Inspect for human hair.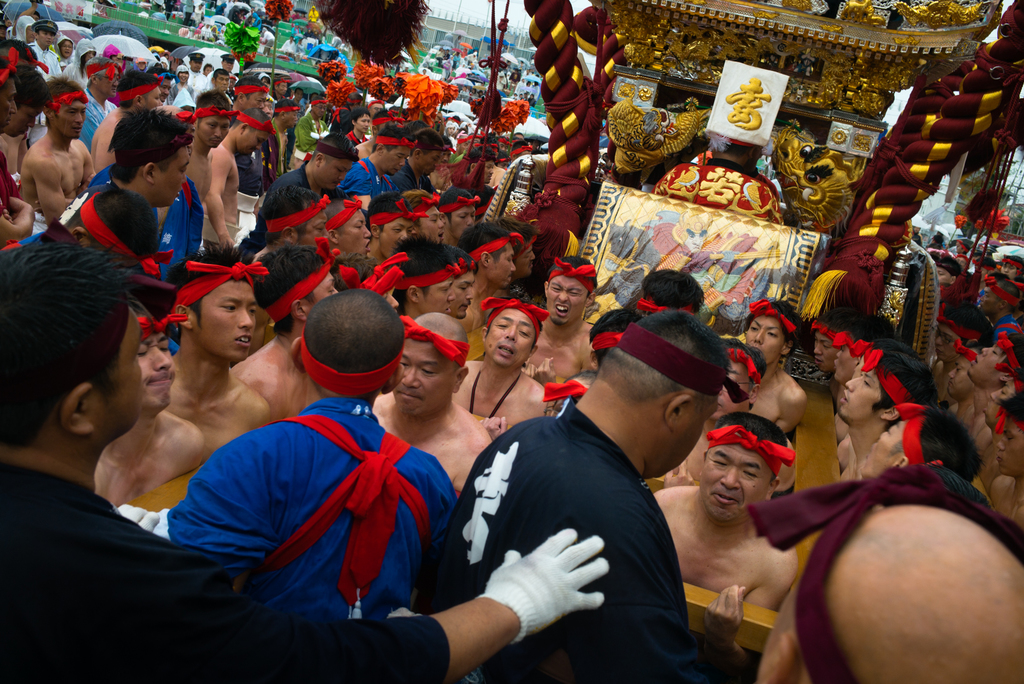
Inspection: region(165, 239, 255, 336).
